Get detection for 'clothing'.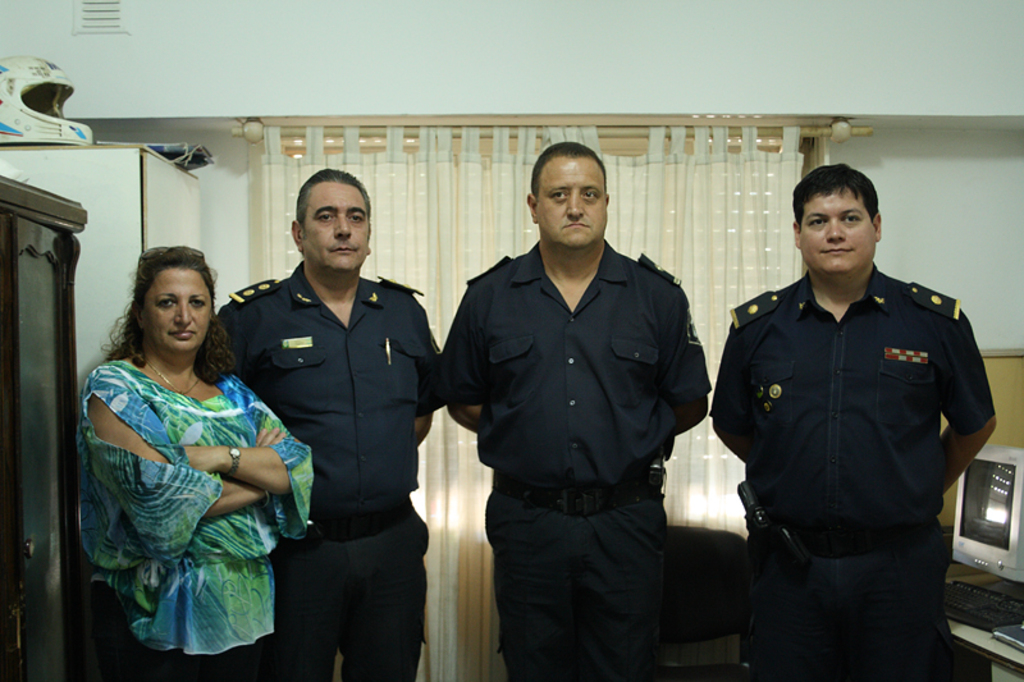
Detection: pyautogui.locateOnScreen(442, 234, 709, 681).
